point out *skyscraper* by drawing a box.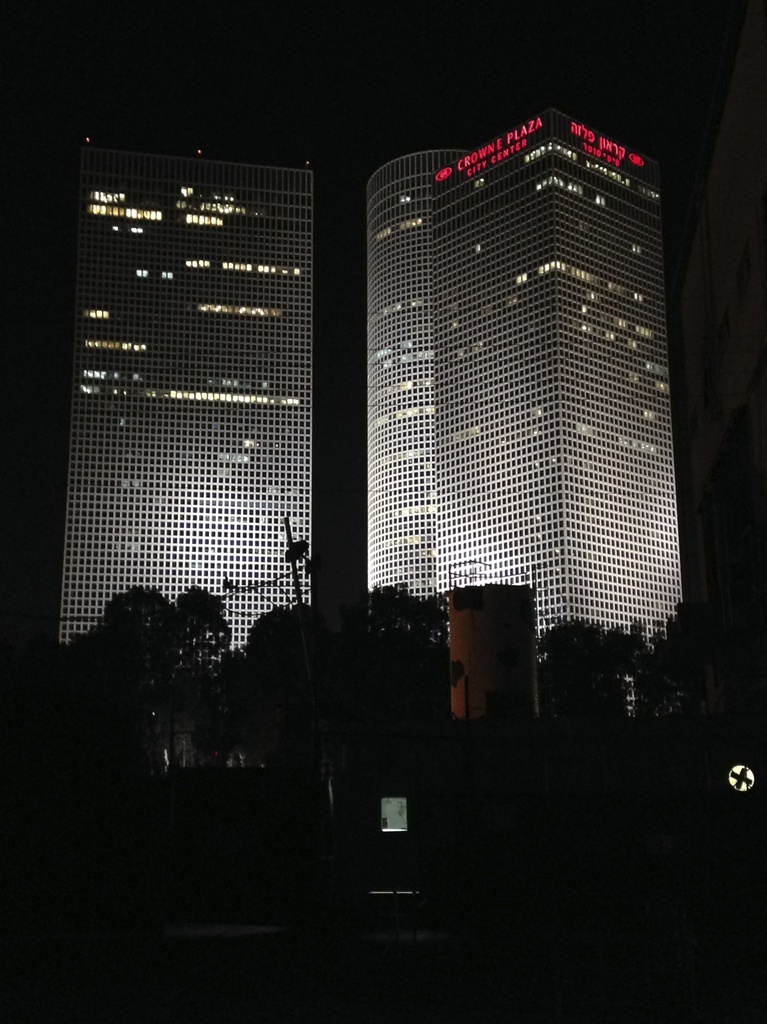
349/118/713/628.
